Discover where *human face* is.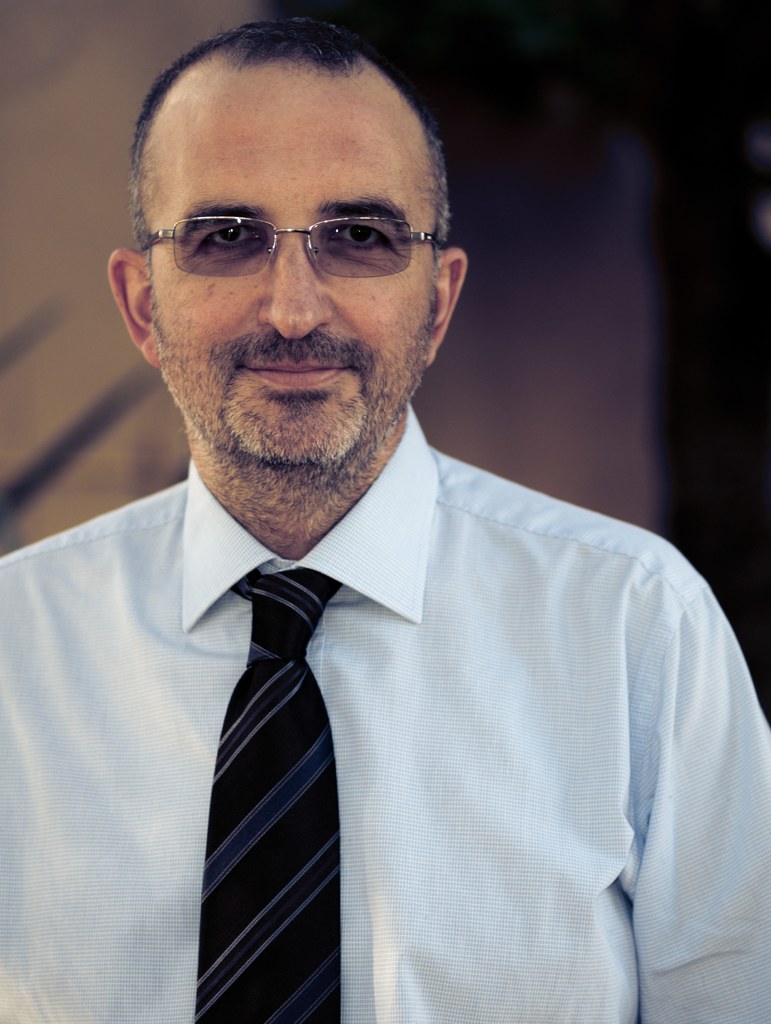
Discovered at 148,71,434,470.
